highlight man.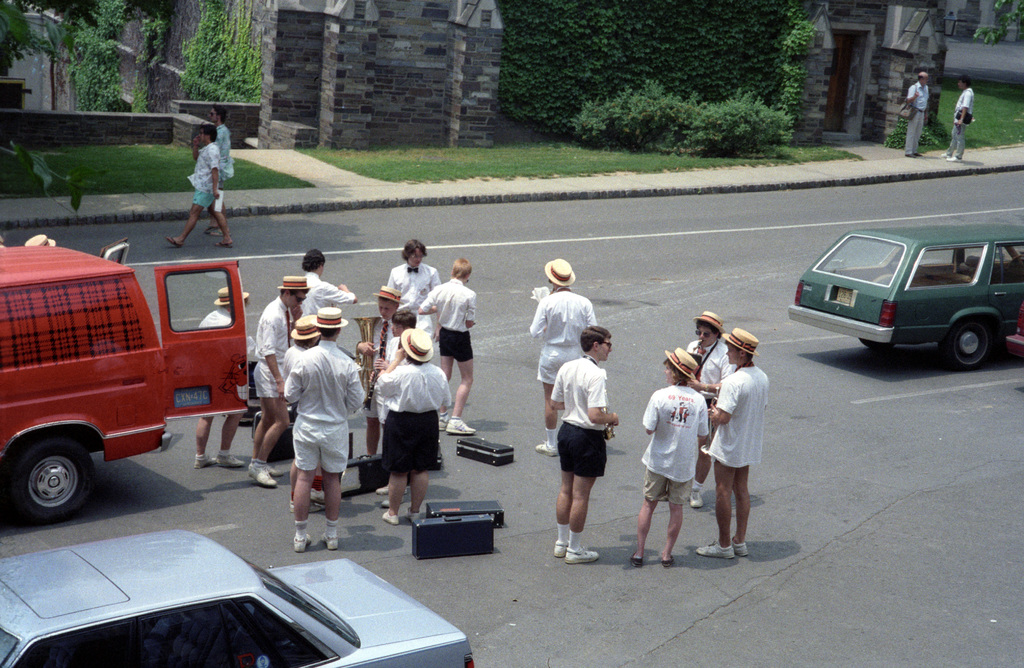
Highlighted region: left=685, top=311, right=737, bottom=505.
